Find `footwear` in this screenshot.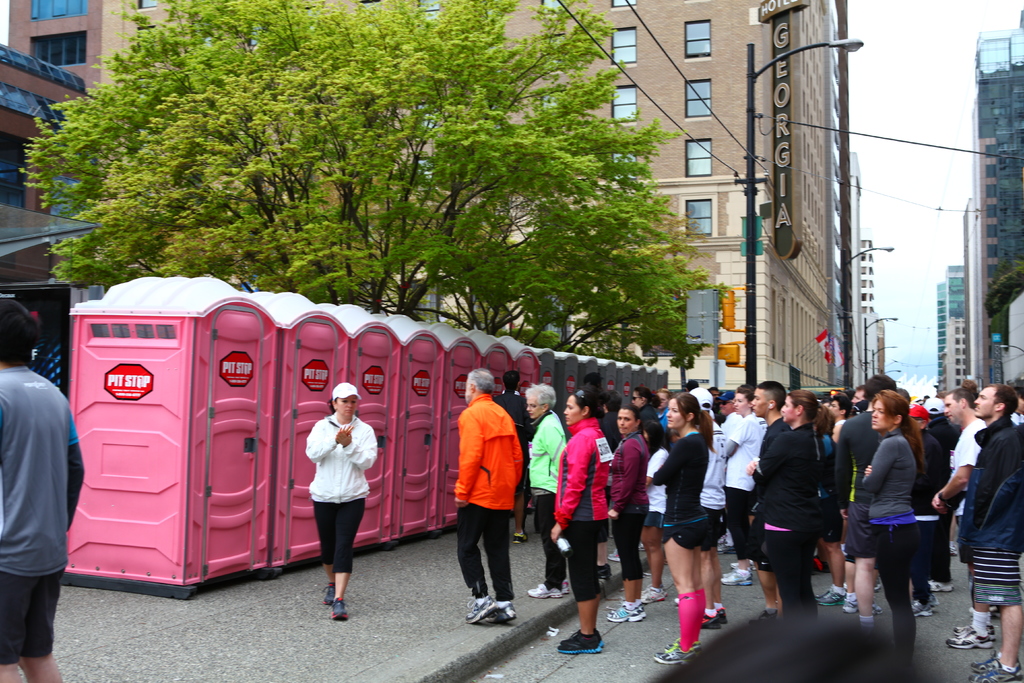
The bounding box for `footwear` is [609,550,616,559].
